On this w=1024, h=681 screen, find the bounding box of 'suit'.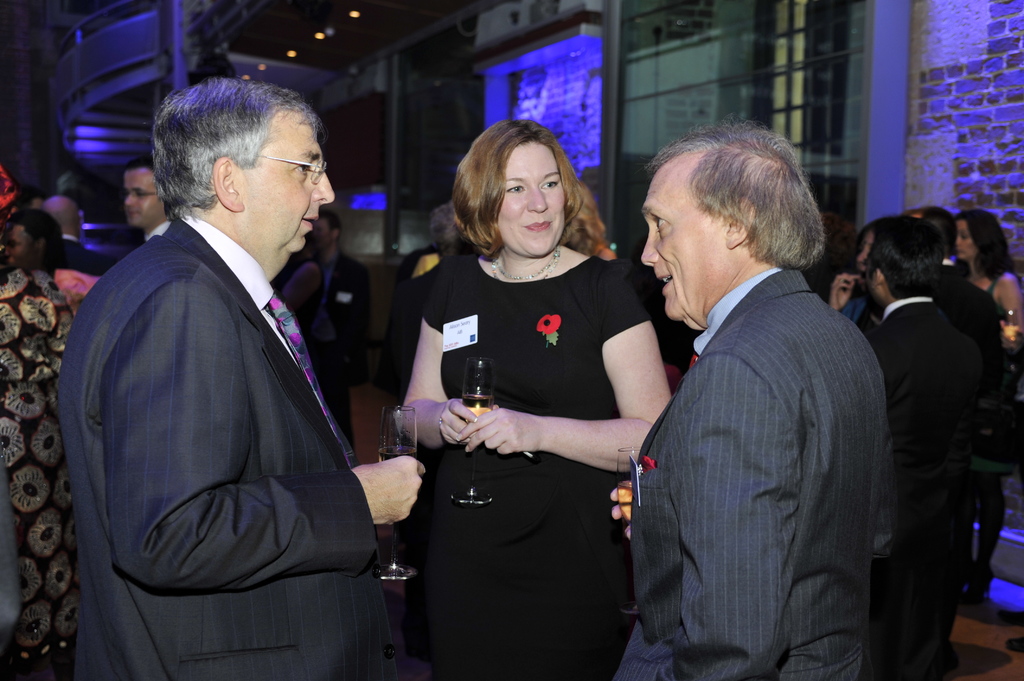
Bounding box: [left=943, top=254, right=1006, bottom=587].
